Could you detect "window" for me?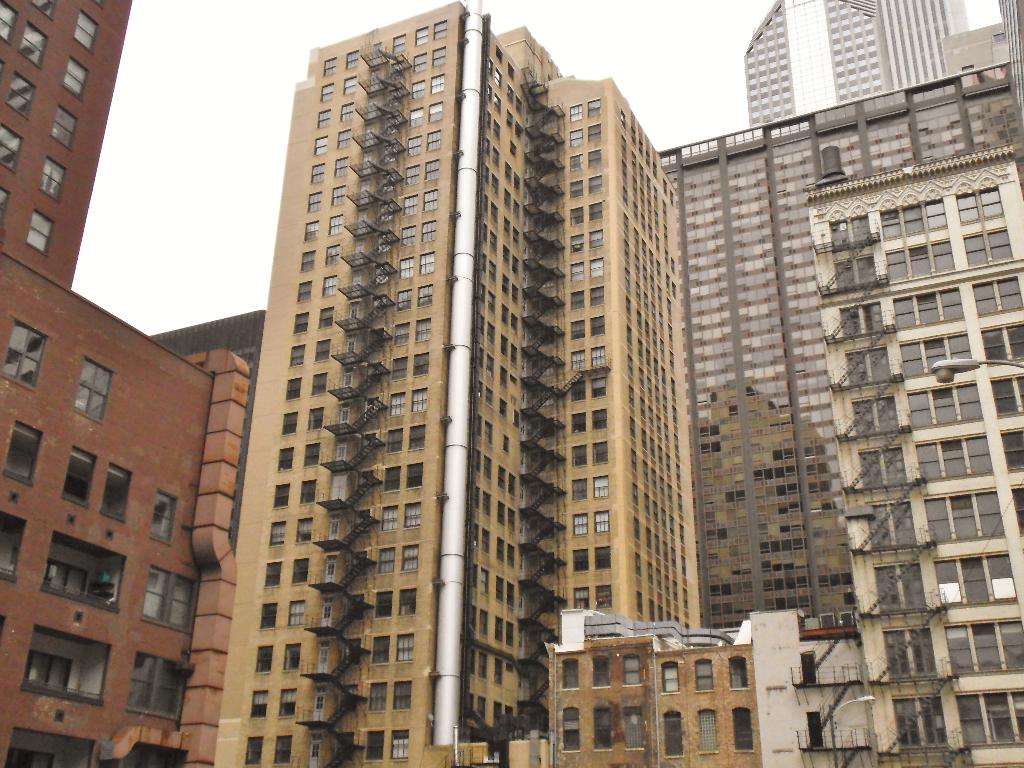
Detection result: bbox(280, 447, 294, 474).
